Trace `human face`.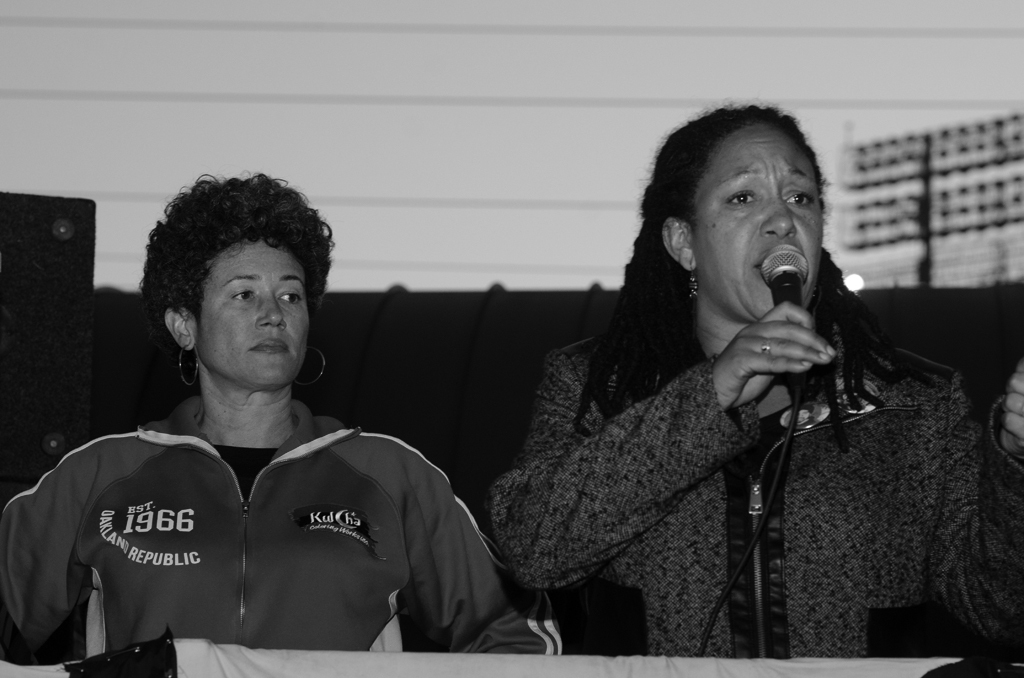
Traced to (200,239,309,384).
